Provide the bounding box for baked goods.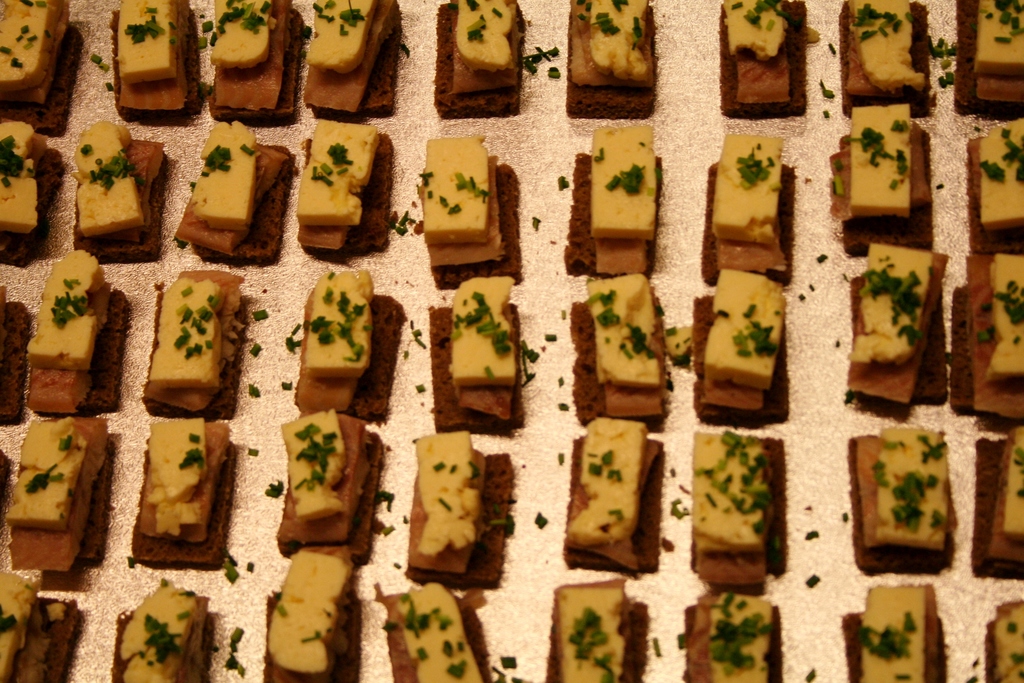
BBox(299, 0, 397, 115).
